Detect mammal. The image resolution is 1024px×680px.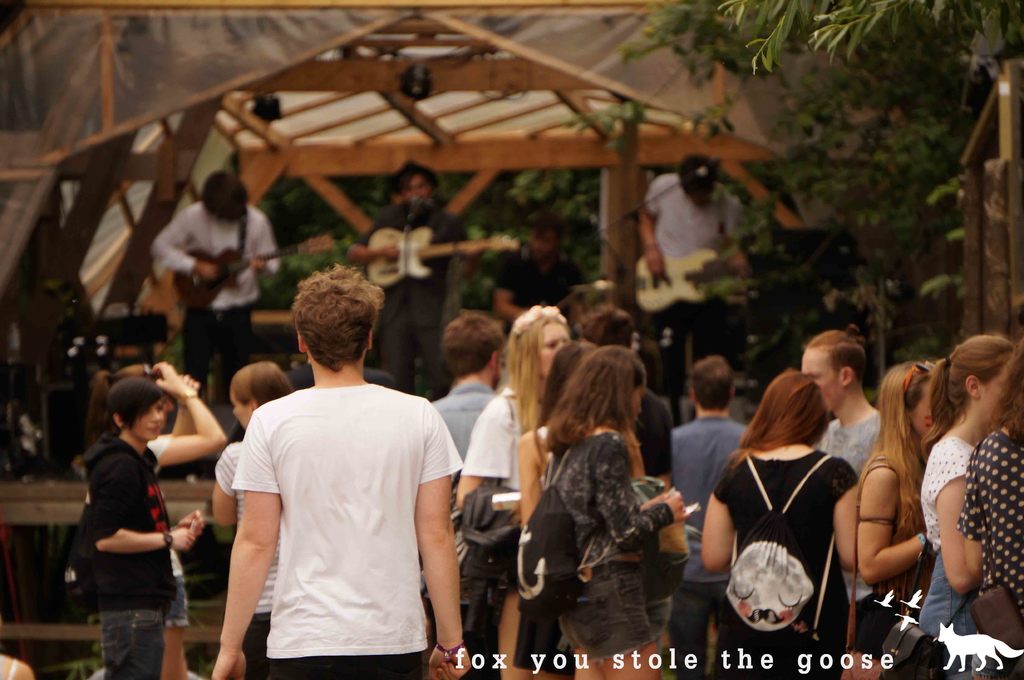
(348, 162, 463, 395).
